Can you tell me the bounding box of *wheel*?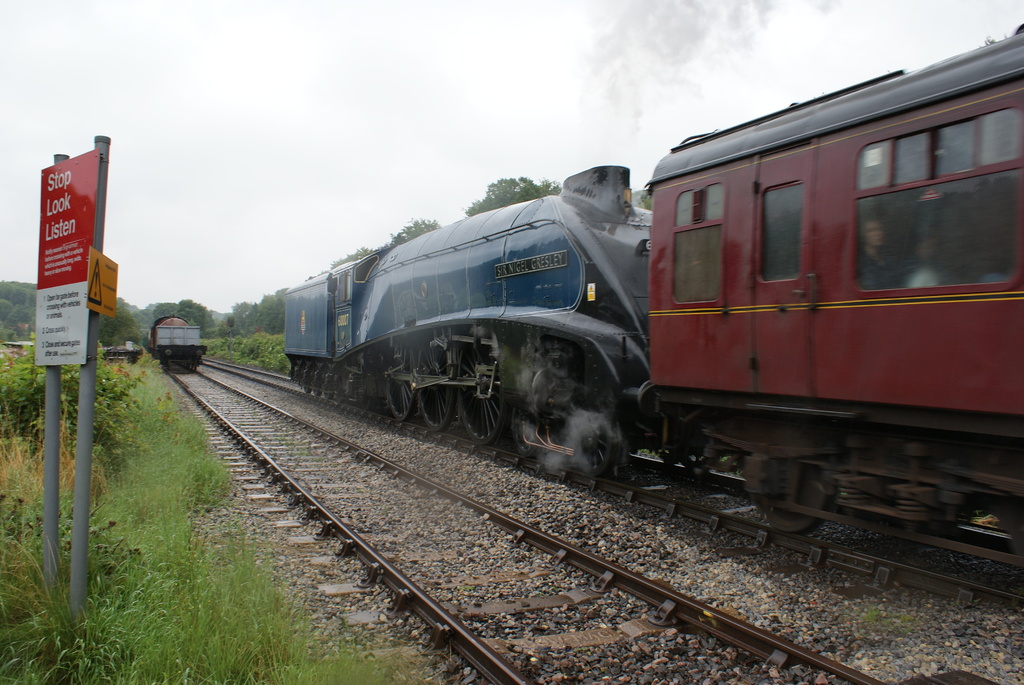
<region>312, 388, 320, 397</region>.
